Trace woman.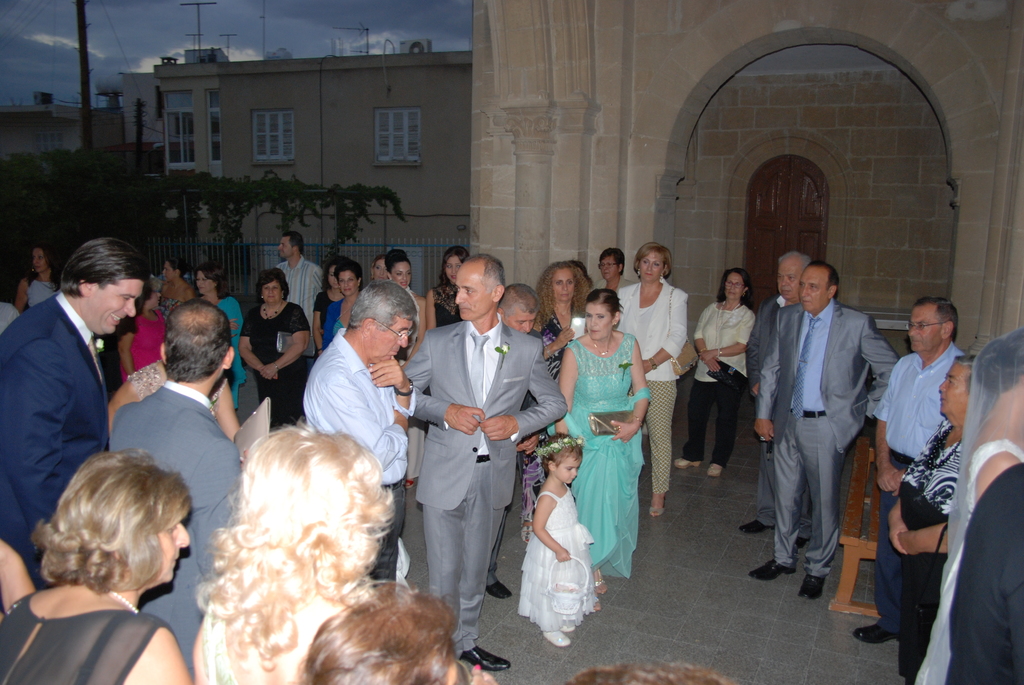
Traced to (left=518, top=262, right=598, bottom=568).
